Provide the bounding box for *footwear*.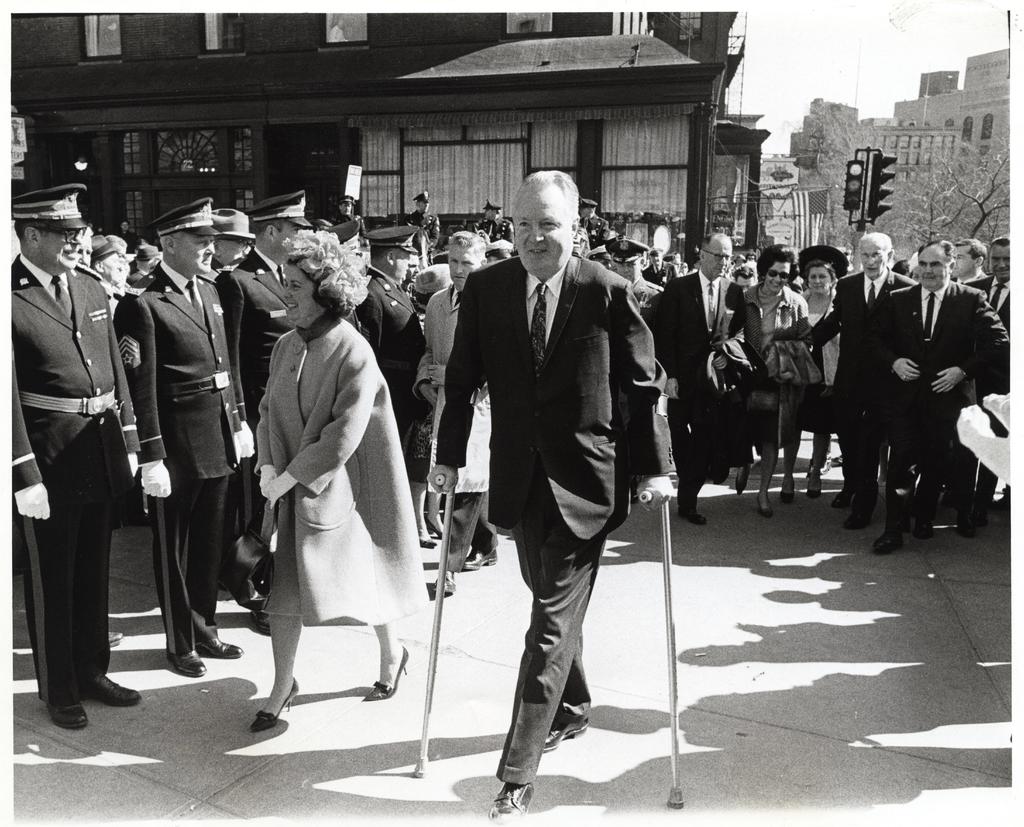
107:630:125:646.
